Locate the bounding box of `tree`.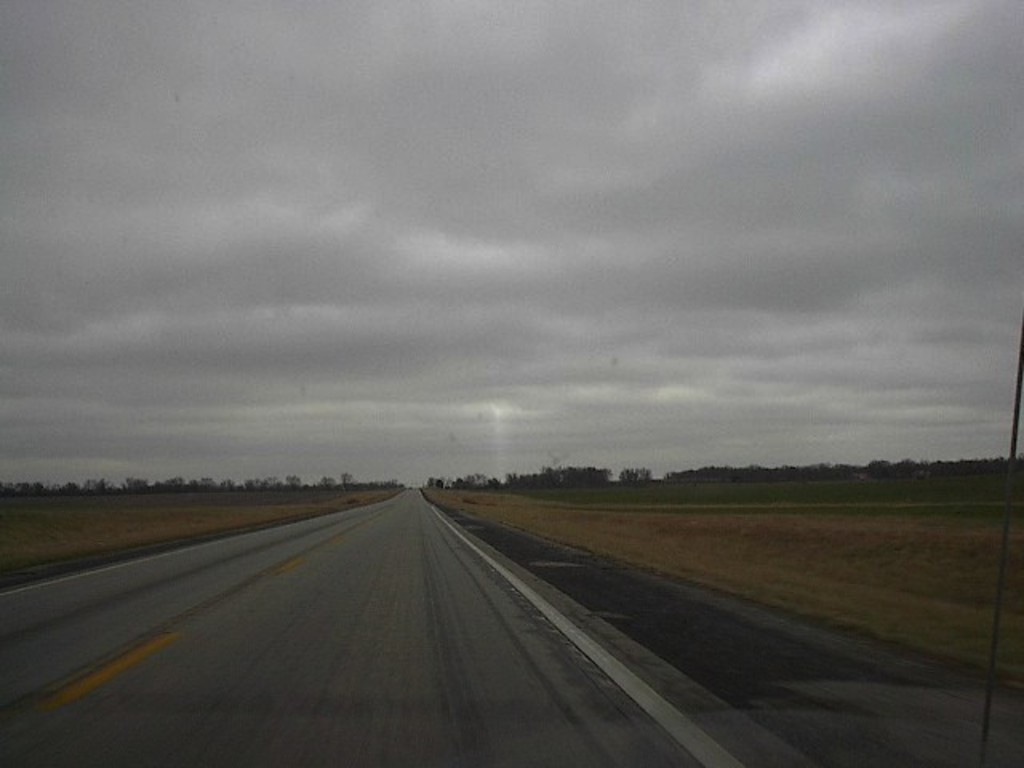
Bounding box: 618, 469, 656, 486.
